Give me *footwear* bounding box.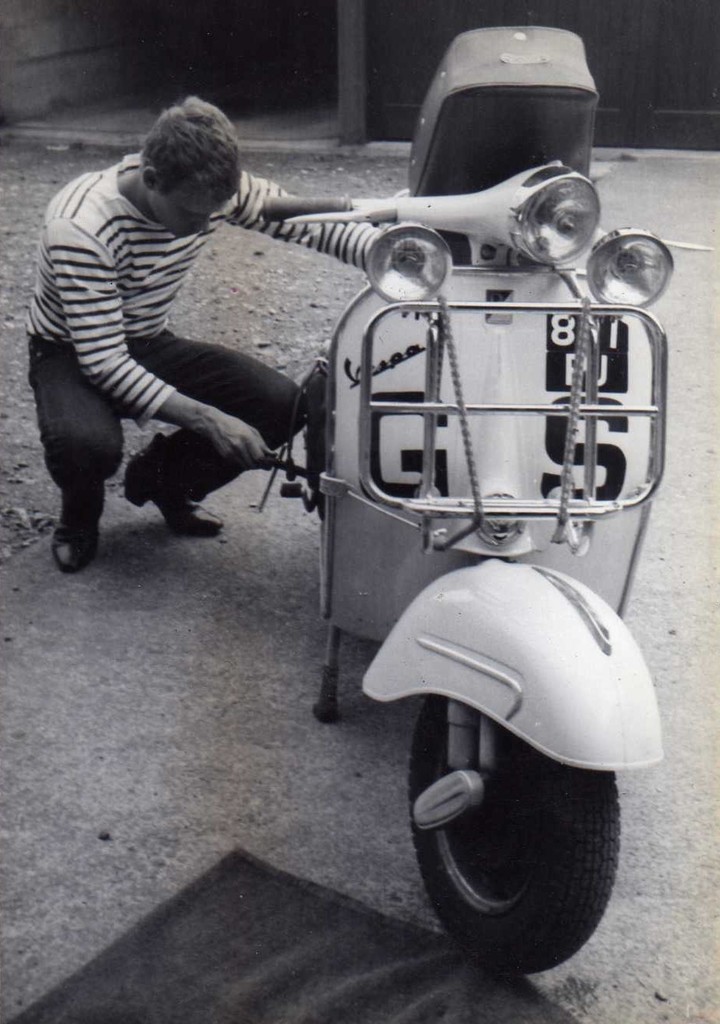
(50,520,96,568).
